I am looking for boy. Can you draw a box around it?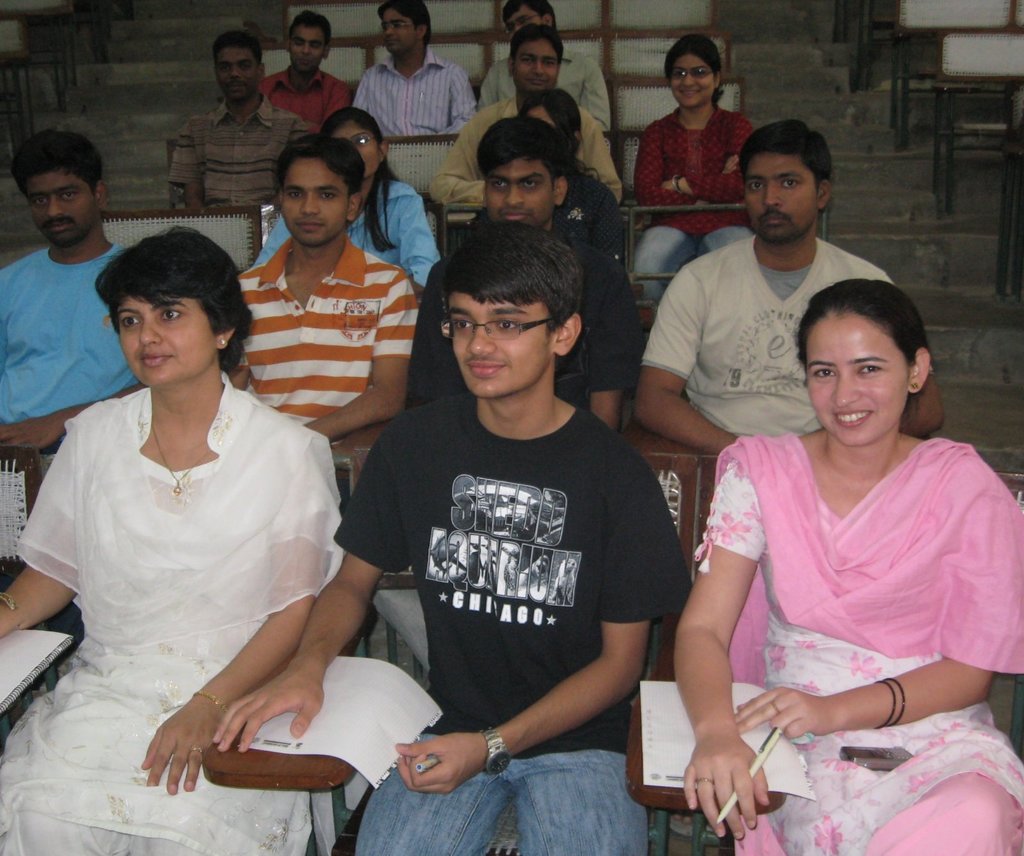
Sure, the bounding box is {"x1": 228, "y1": 137, "x2": 424, "y2": 445}.
